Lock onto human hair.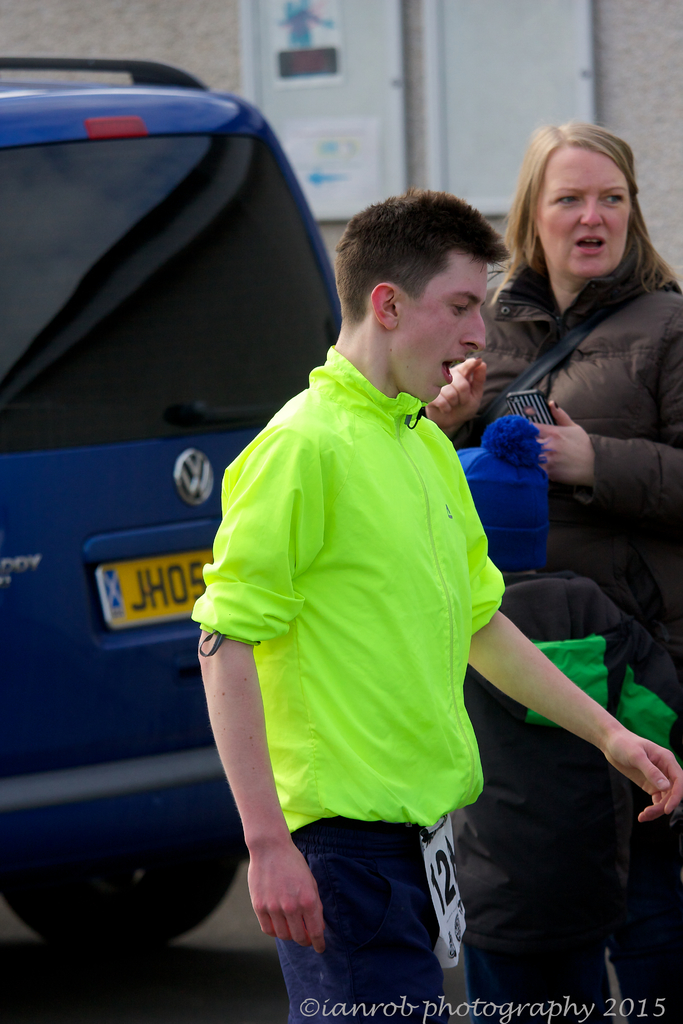
Locked: (x1=340, y1=176, x2=504, y2=312).
